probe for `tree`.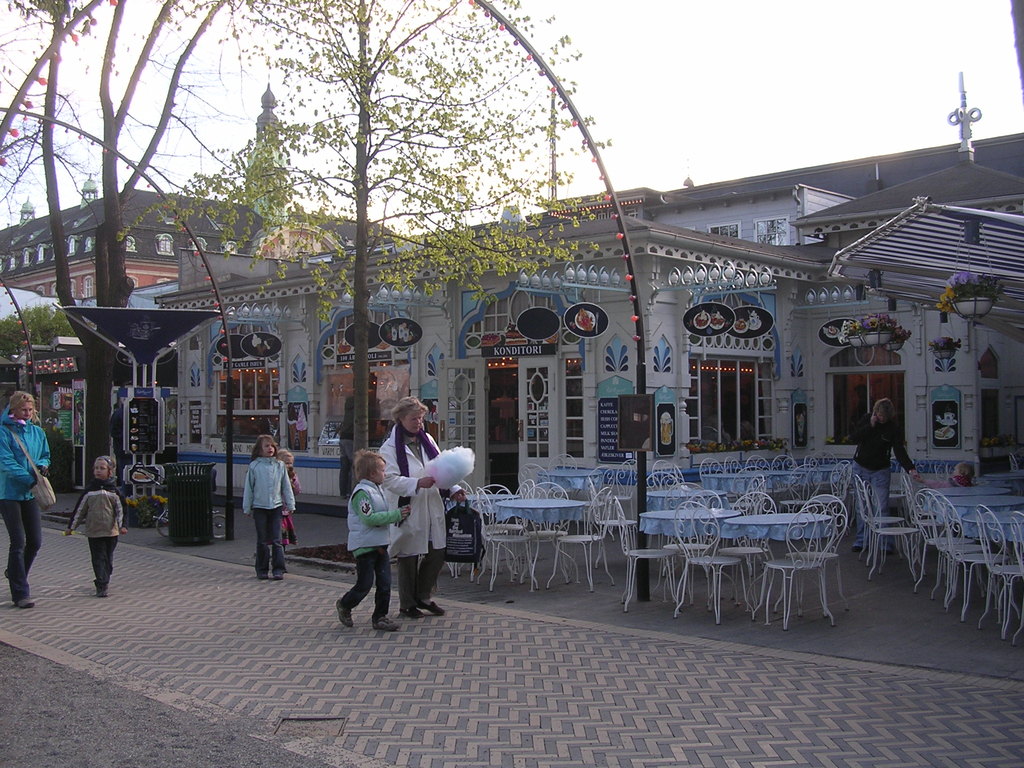
Probe result: {"left": 112, "top": 0, "right": 612, "bottom": 486}.
